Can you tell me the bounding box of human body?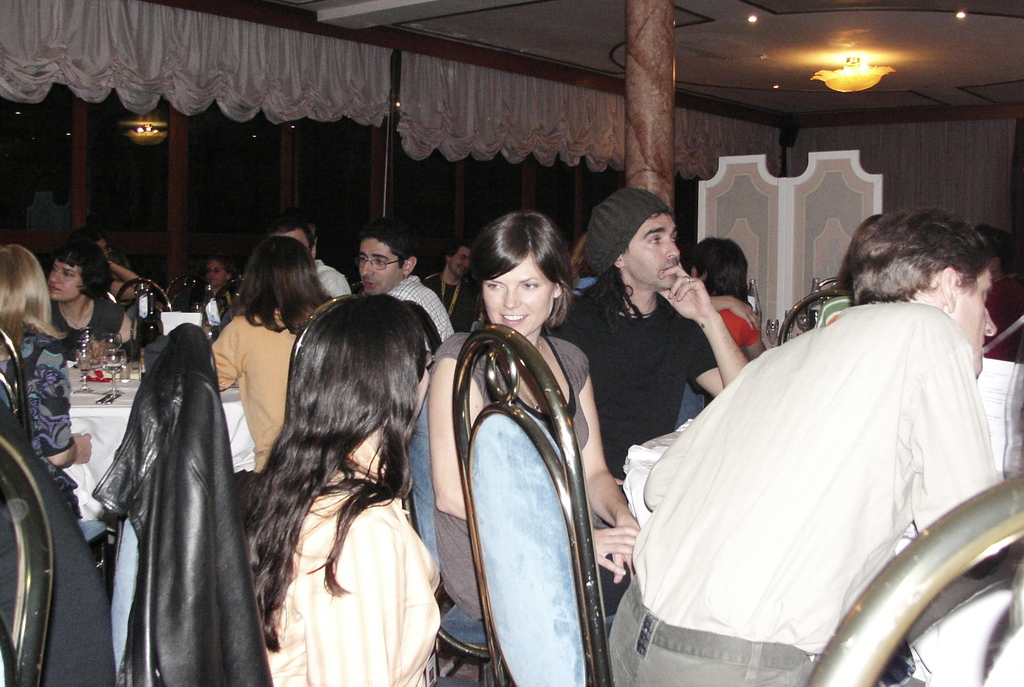
x1=318, y1=257, x2=355, y2=294.
